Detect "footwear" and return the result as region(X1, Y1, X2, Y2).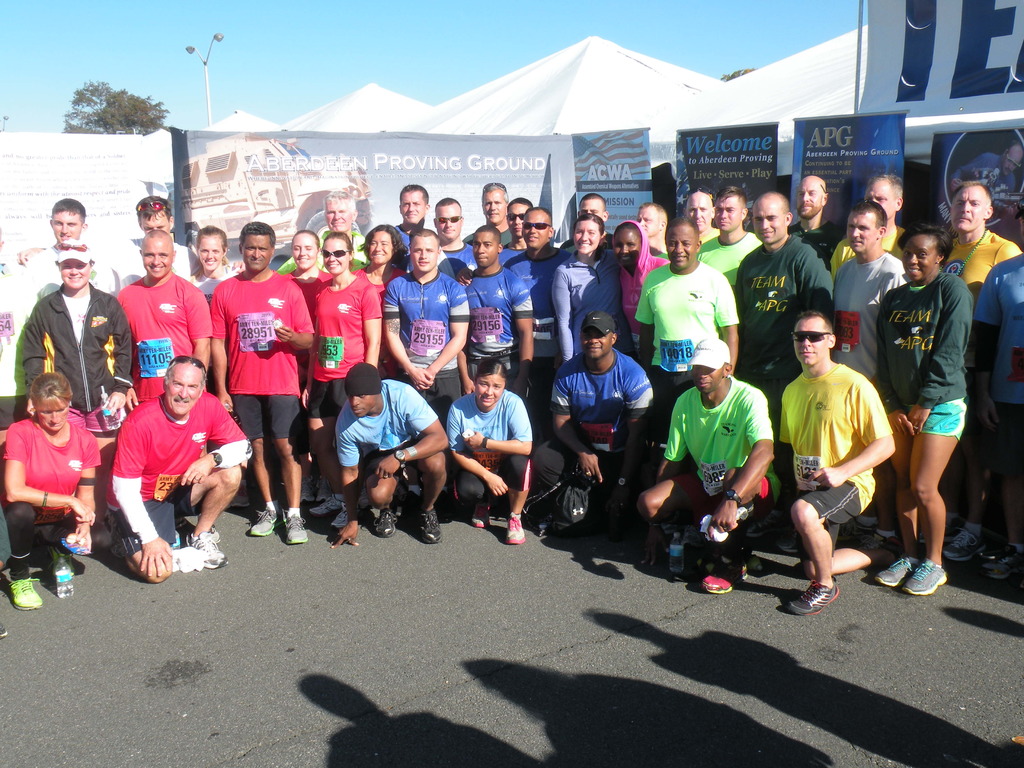
region(900, 557, 945, 596).
